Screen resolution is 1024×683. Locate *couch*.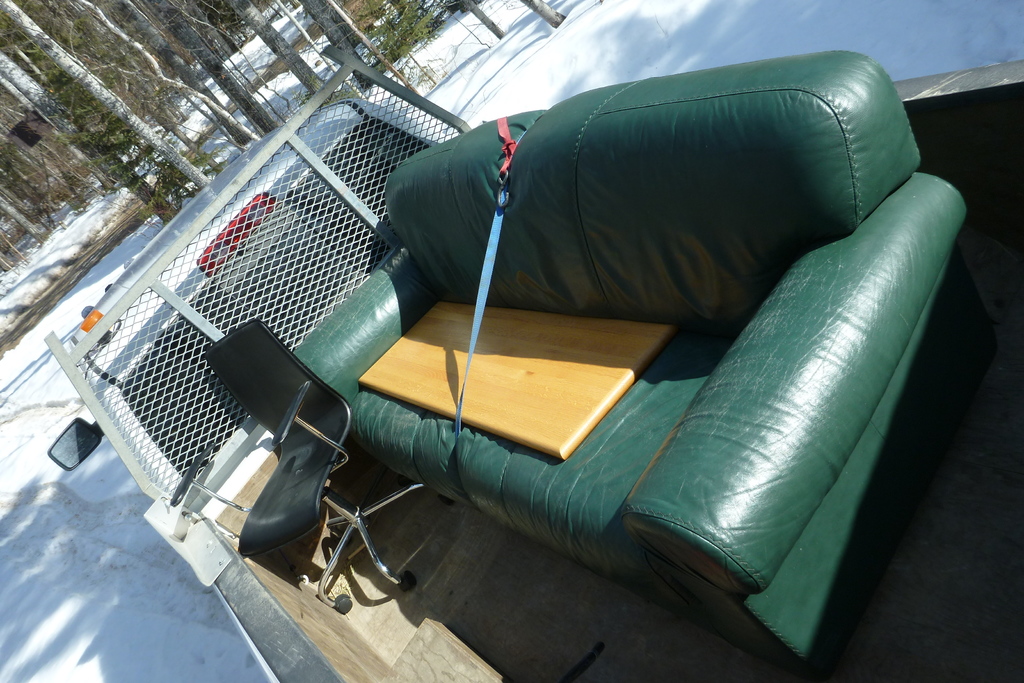
x1=243 y1=51 x2=975 y2=672.
